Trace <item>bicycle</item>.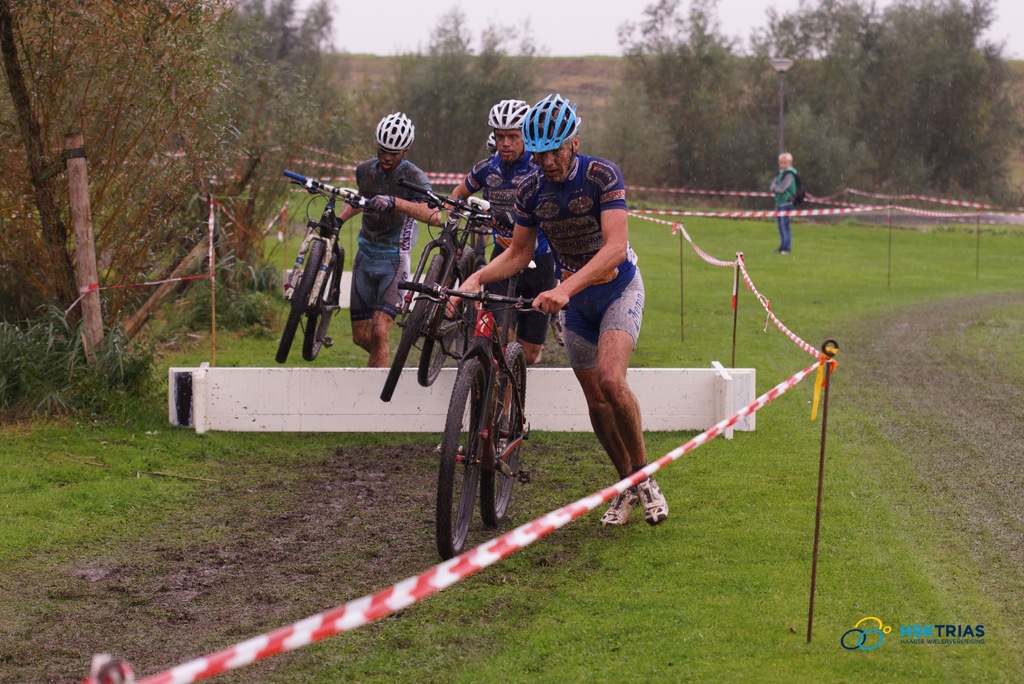
Traced to bbox=(429, 234, 548, 560).
